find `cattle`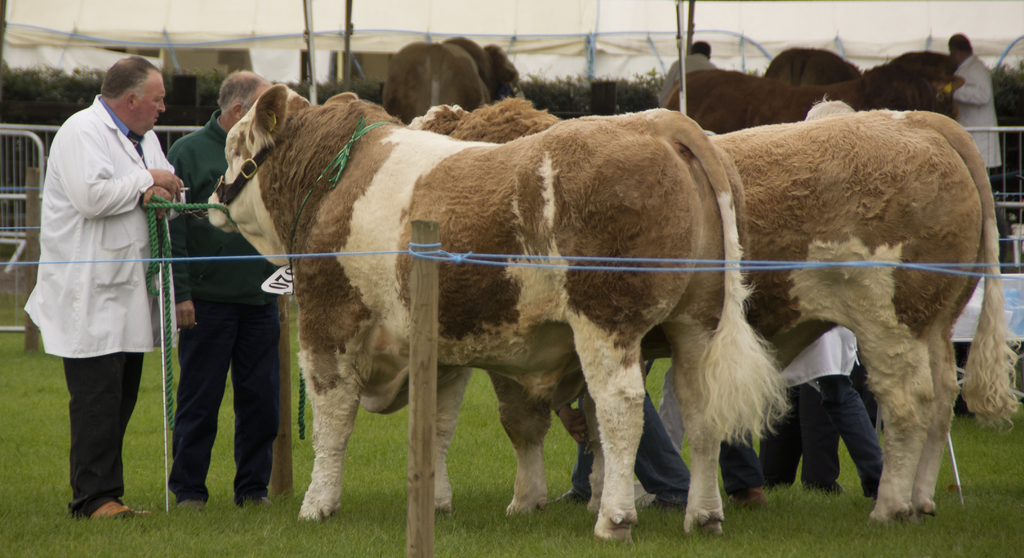
(860,42,960,100)
